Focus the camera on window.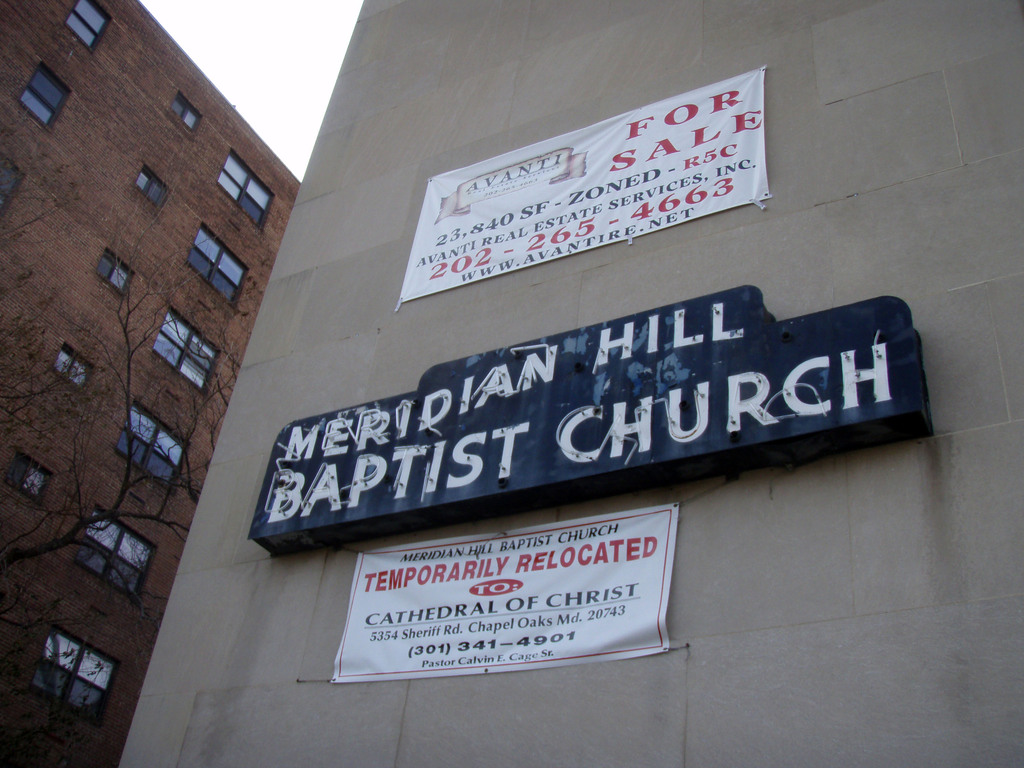
Focus region: pyautogui.locateOnScreen(3, 450, 62, 504).
